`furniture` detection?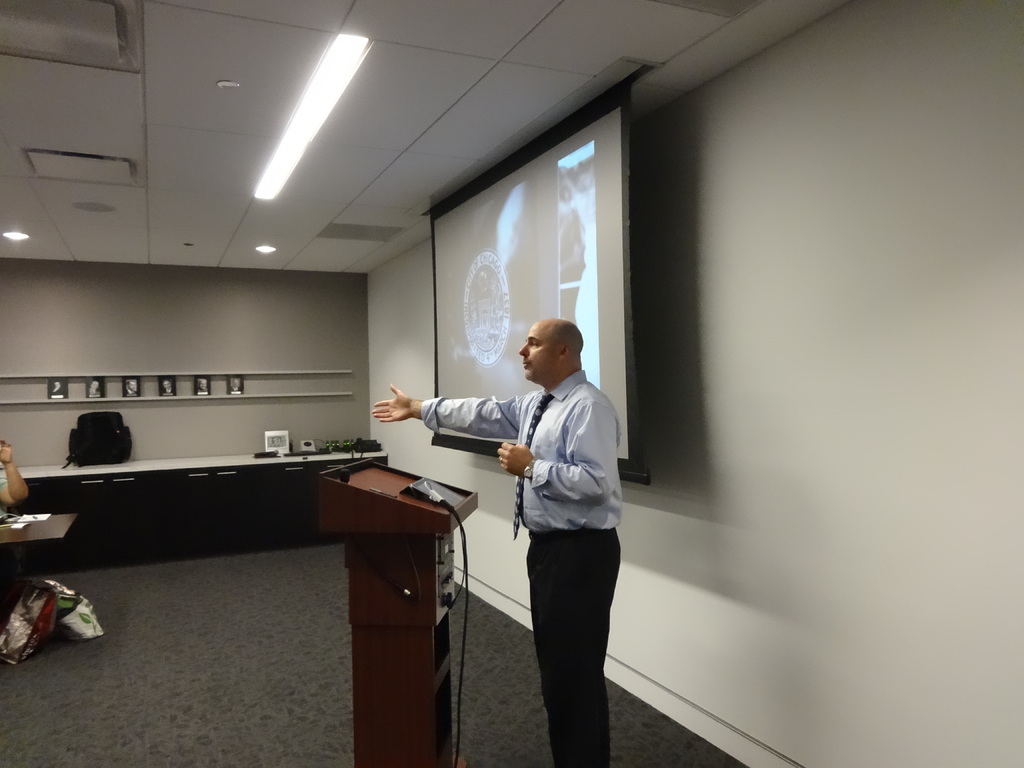
(left=317, top=452, right=477, bottom=767)
